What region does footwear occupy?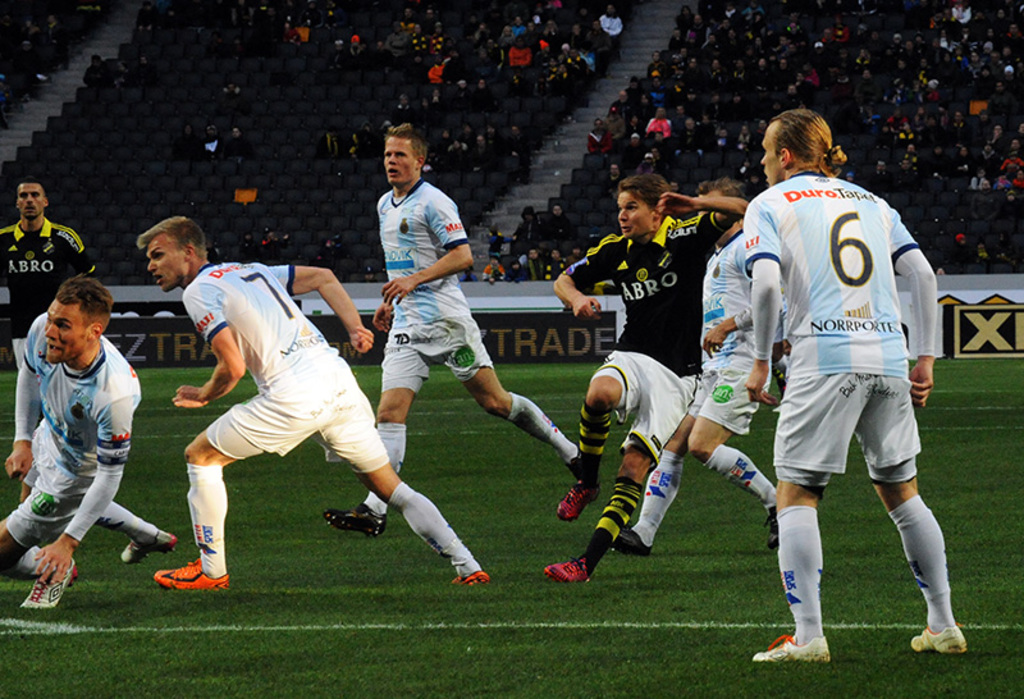
612/527/650/554.
